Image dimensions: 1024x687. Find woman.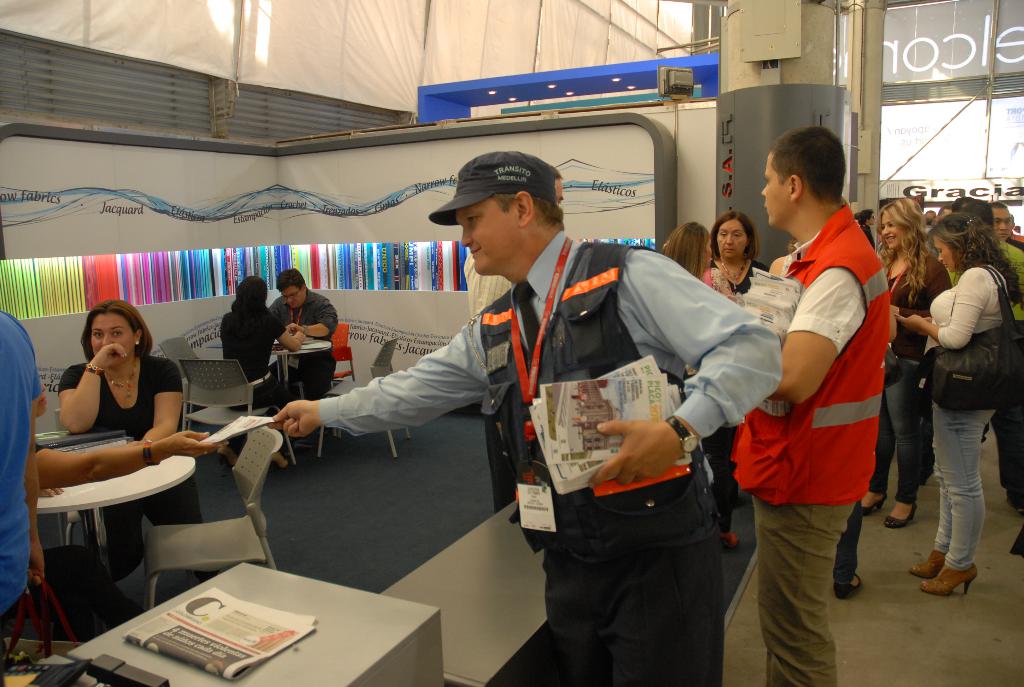
locate(52, 294, 207, 570).
